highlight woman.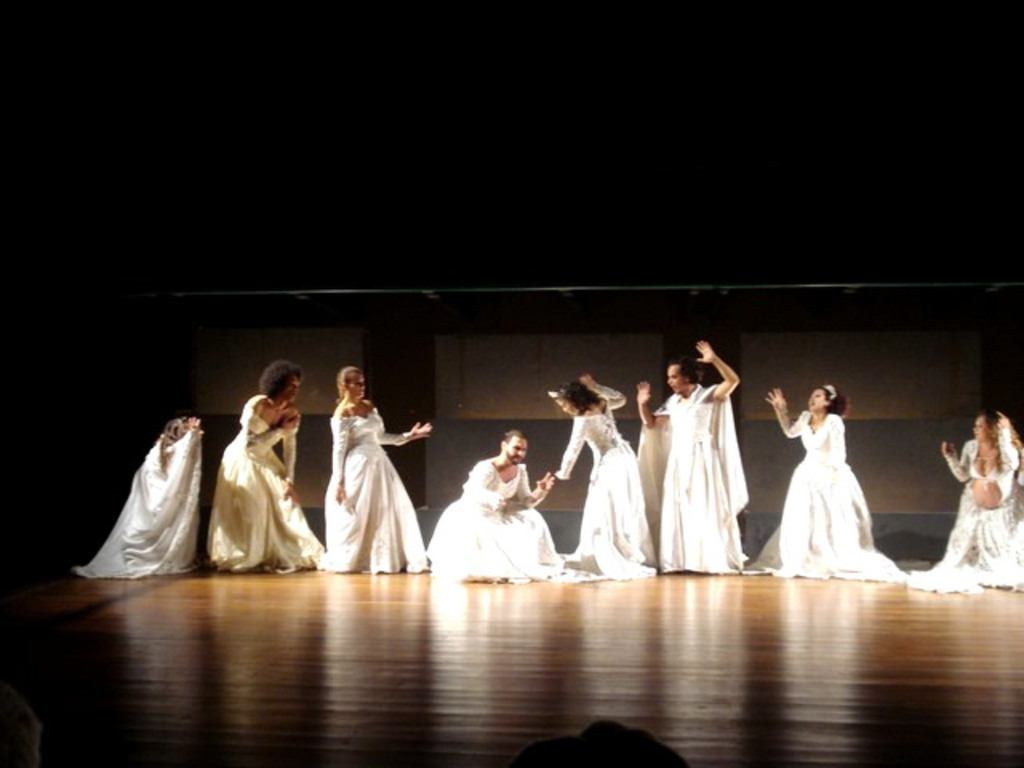
Highlighted region: locate(915, 405, 1022, 603).
